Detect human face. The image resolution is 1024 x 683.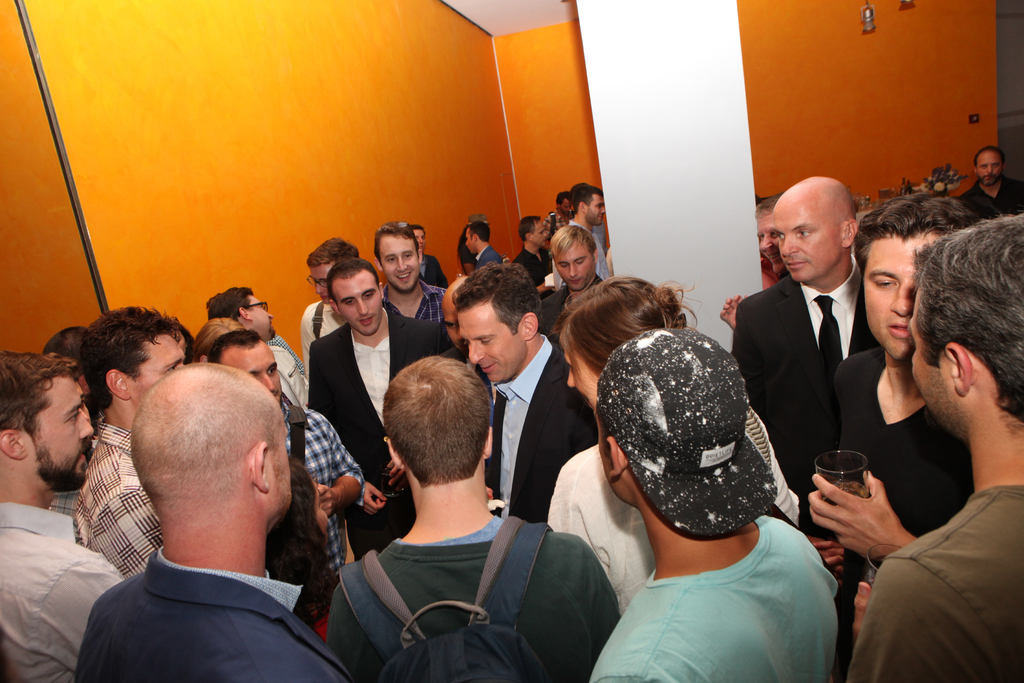
[x1=30, y1=374, x2=96, y2=495].
